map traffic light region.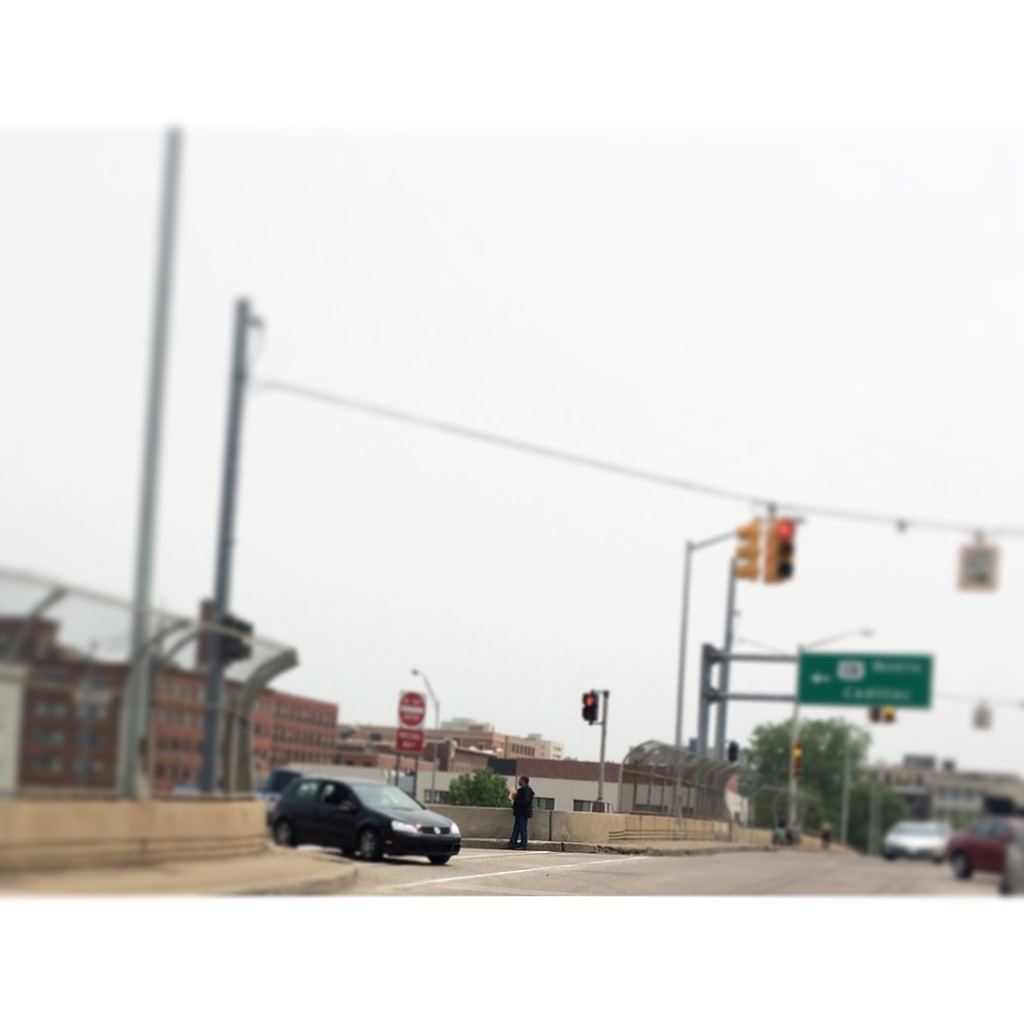
Mapped to l=578, t=688, r=597, b=723.
